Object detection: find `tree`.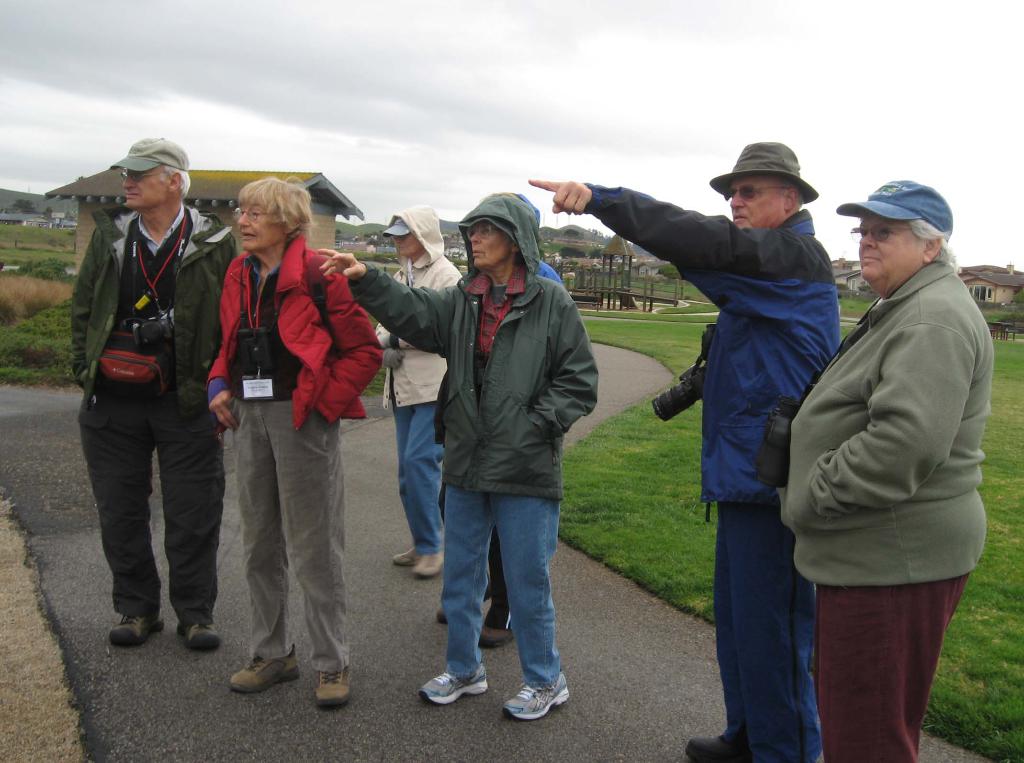
441, 231, 463, 243.
